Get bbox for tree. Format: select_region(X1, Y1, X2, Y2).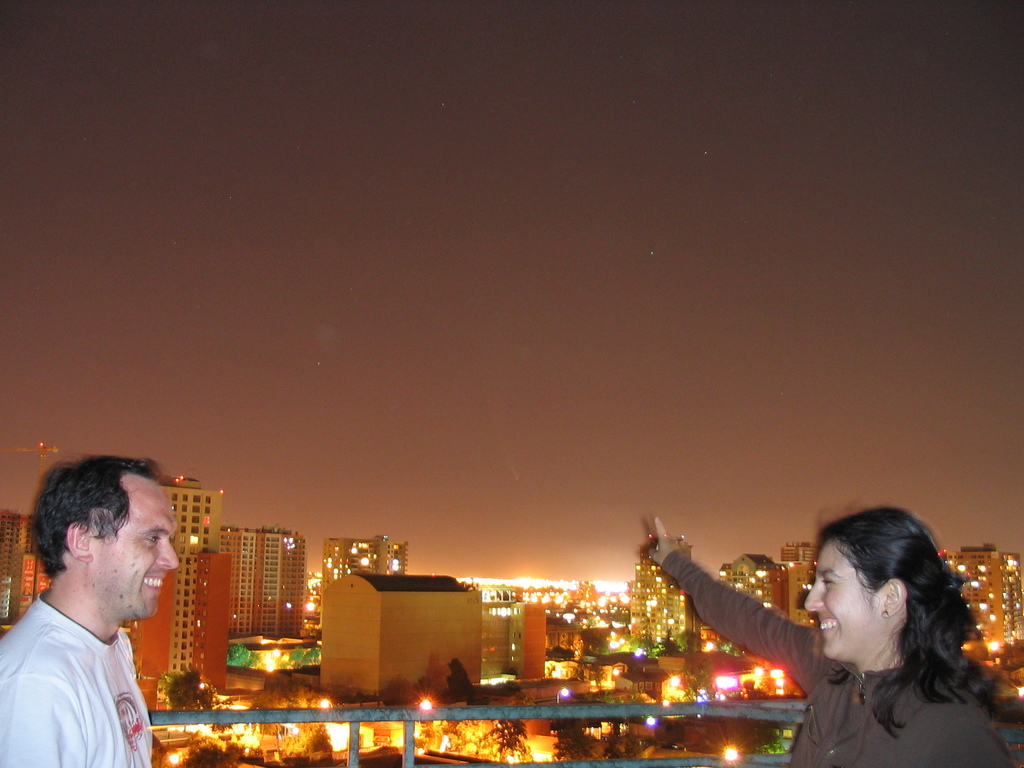
select_region(176, 730, 236, 767).
